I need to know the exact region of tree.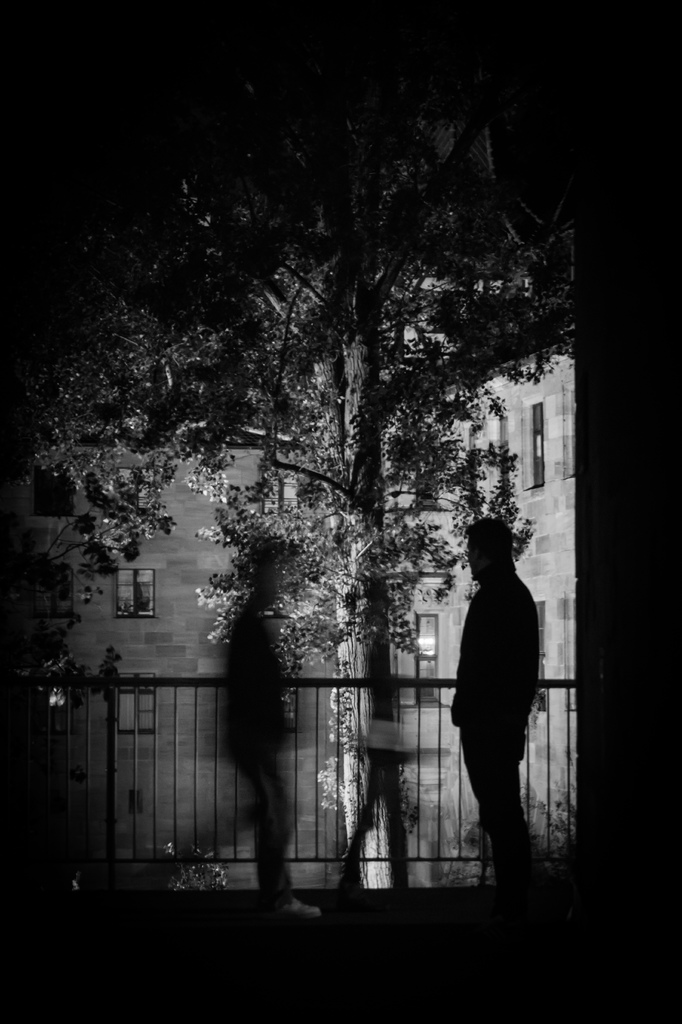
Region: box(0, 85, 590, 893).
